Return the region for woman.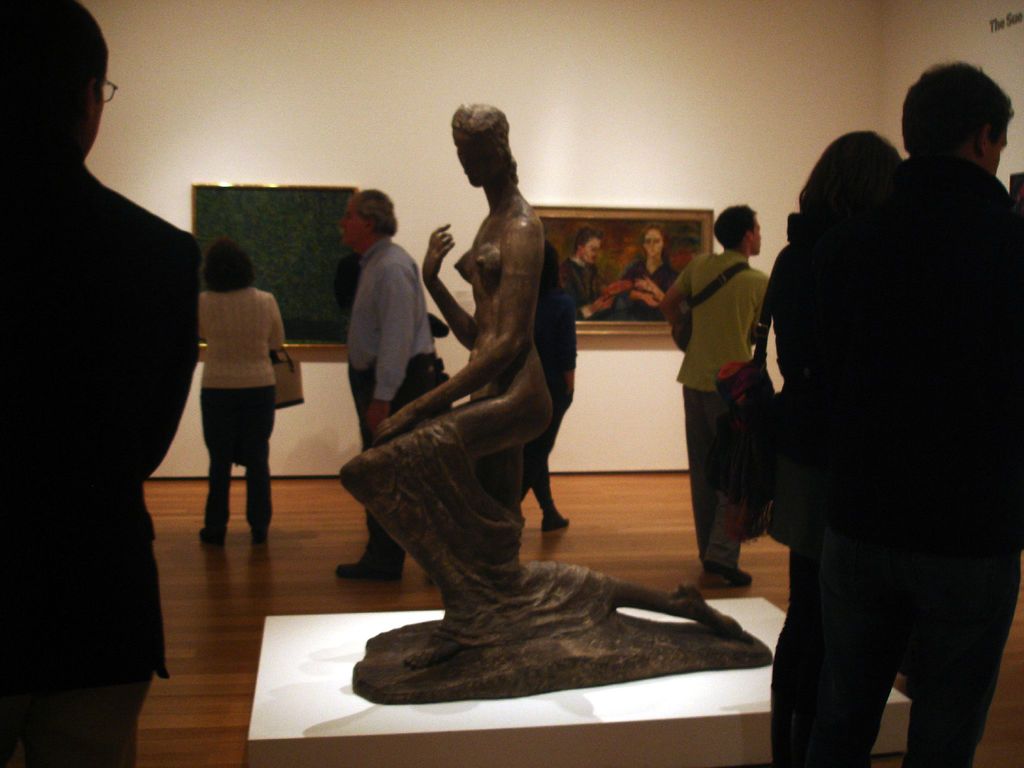
box=[618, 220, 675, 309].
